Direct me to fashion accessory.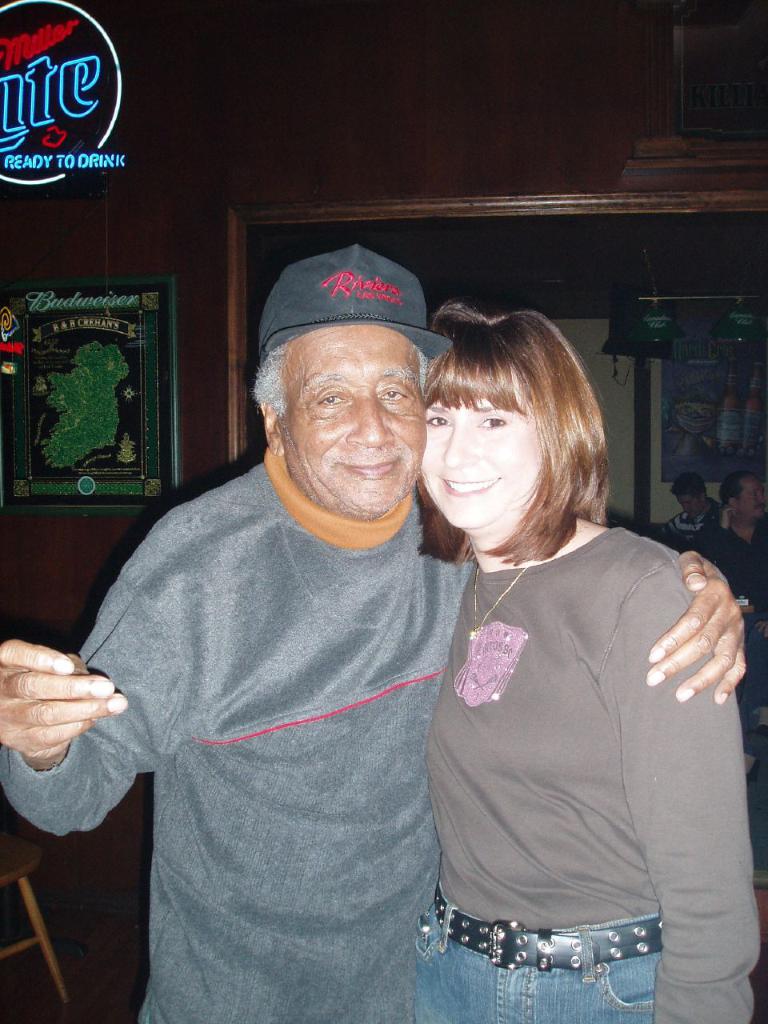
Direction: bbox=(467, 555, 534, 636).
